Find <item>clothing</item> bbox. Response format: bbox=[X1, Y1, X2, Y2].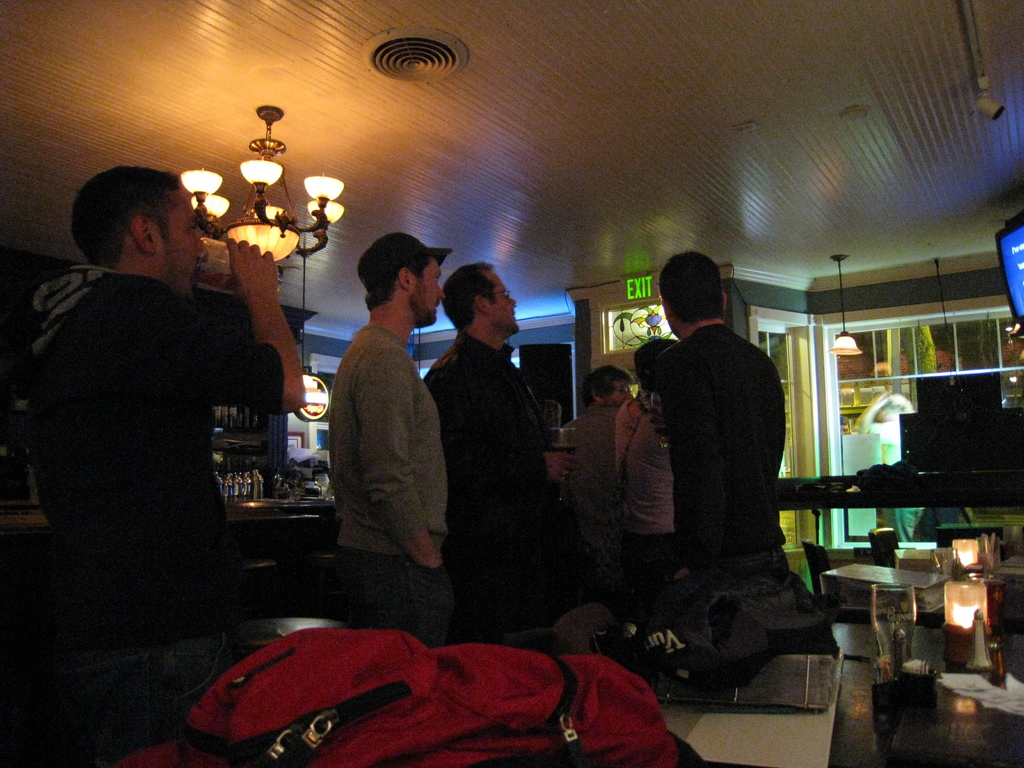
bbox=[618, 408, 685, 616].
